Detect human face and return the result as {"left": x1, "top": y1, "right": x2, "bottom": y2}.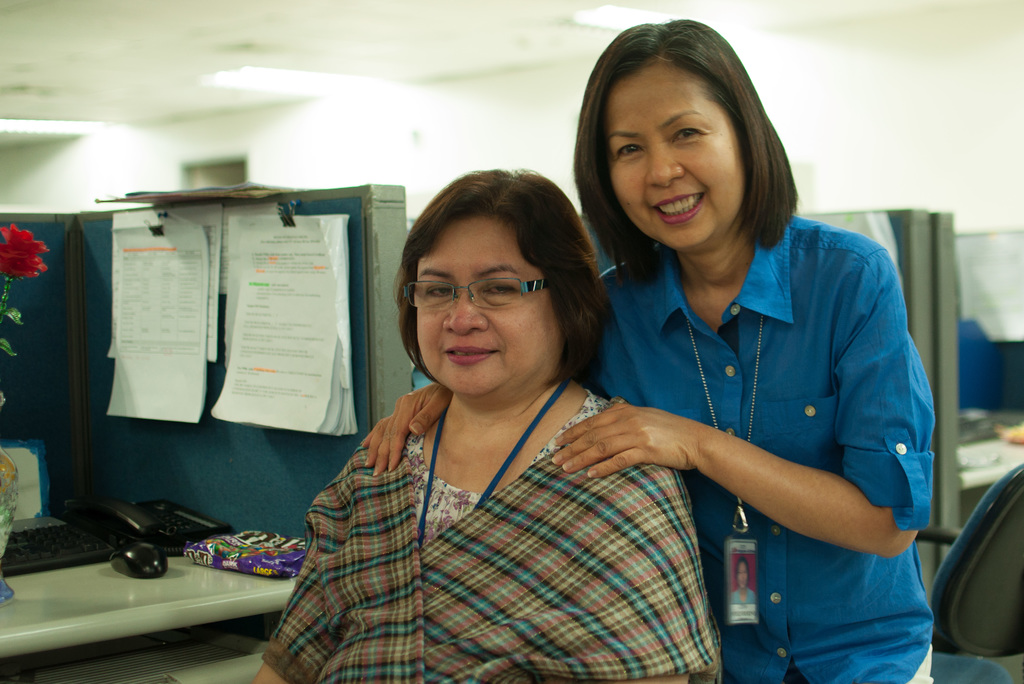
{"left": 411, "top": 215, "right": 562, "bottom": 400}.
